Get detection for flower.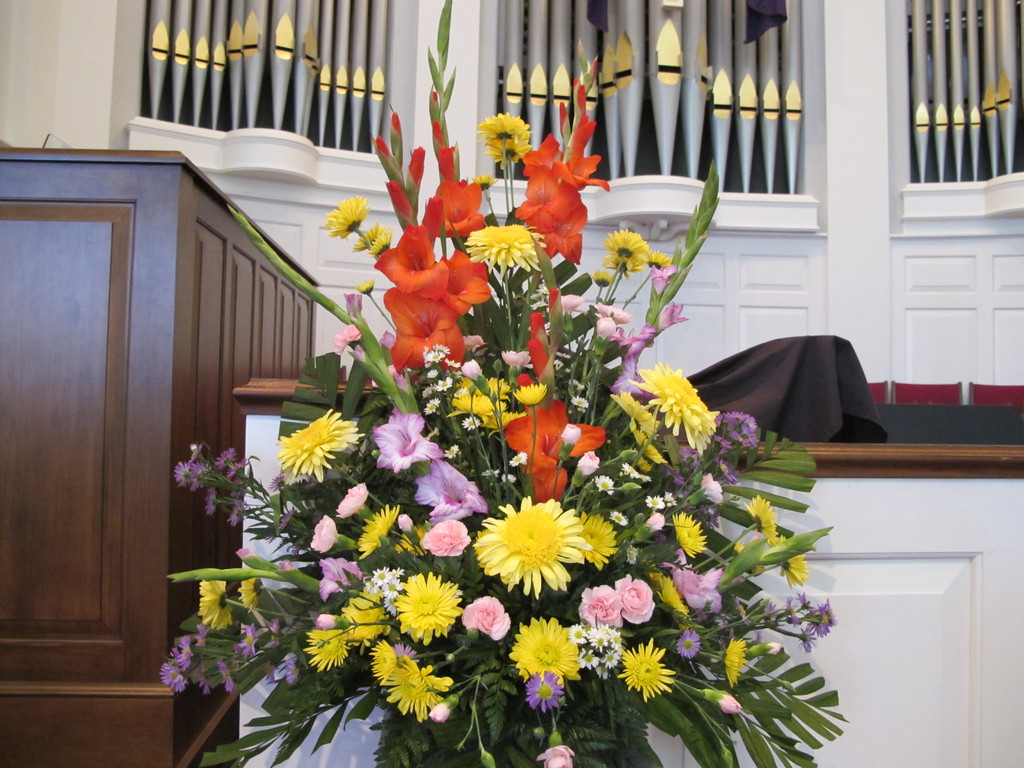
Detection: {"left": 665, "top": 510, "right": 710, "bottom": 558}.
